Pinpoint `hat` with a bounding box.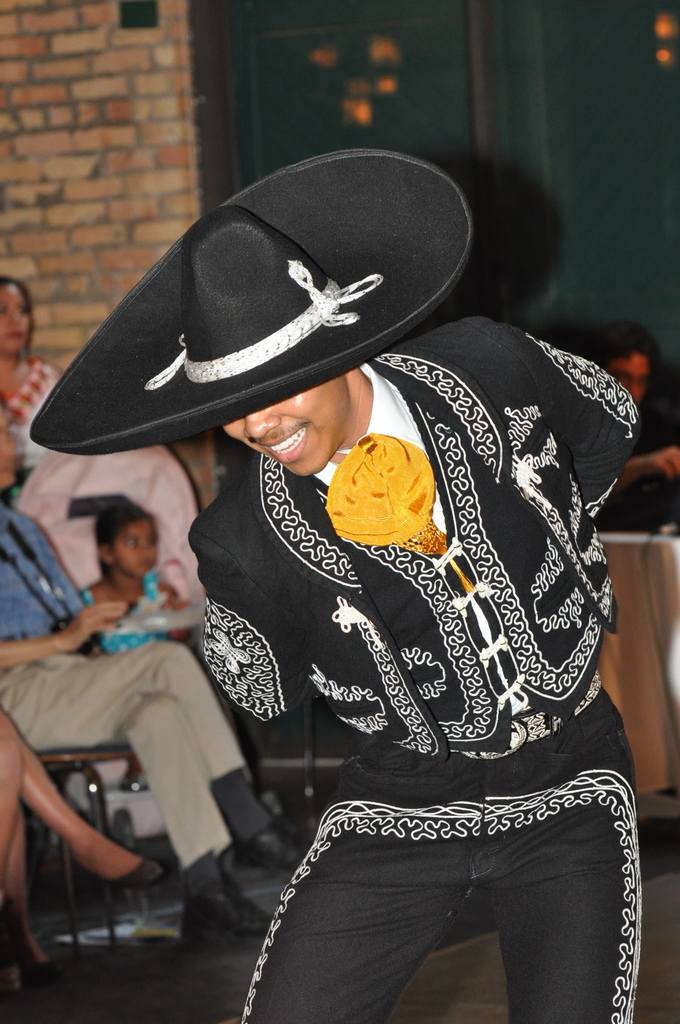
[x1=31, y1=148, x2=476, y2=460].
